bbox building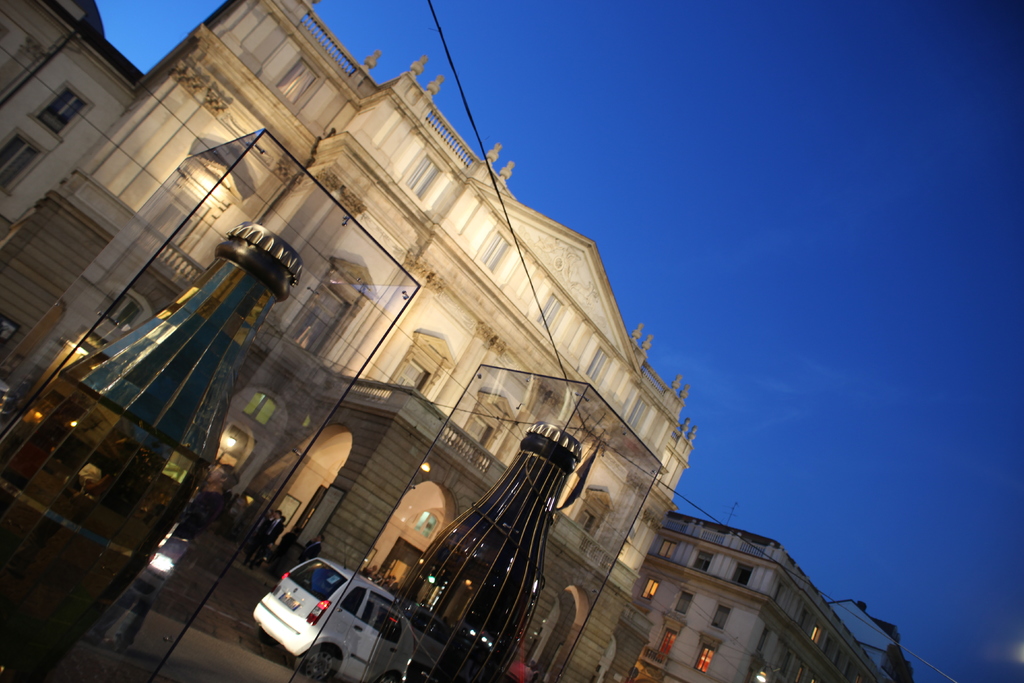
[x1=824, y1=600, x2=915, y2=682]
